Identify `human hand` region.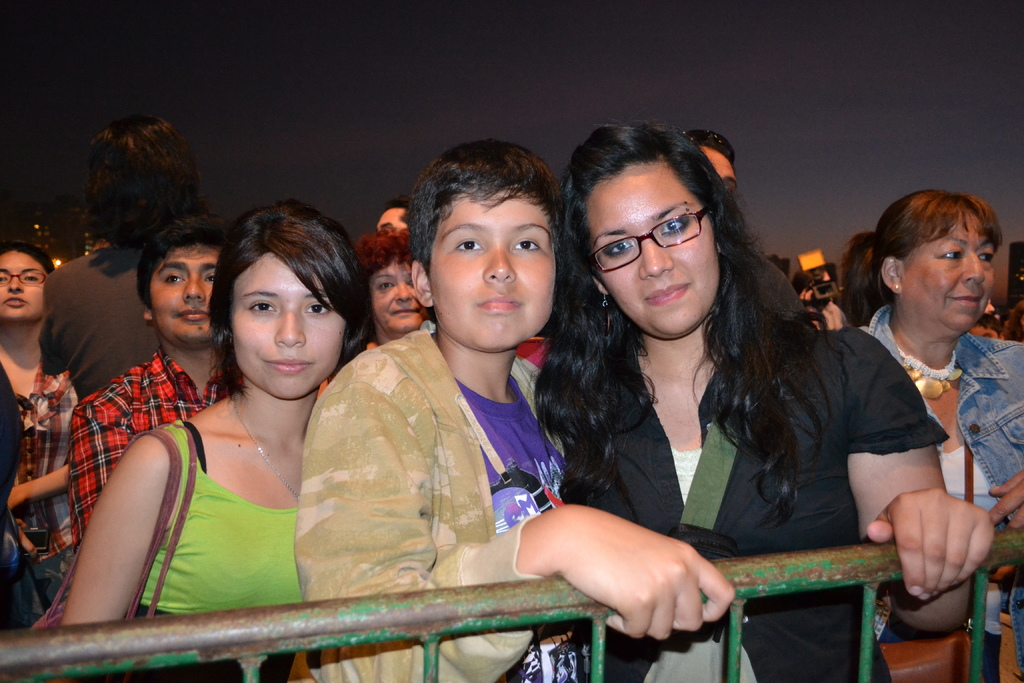
Region: region(536, 498, 735, 645).
